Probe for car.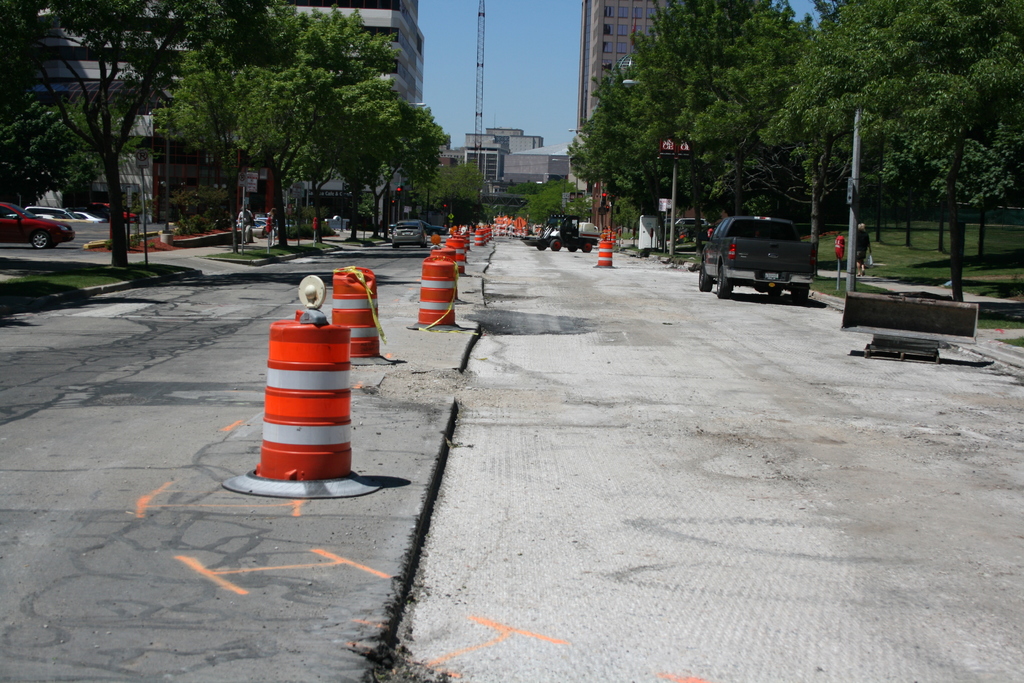
Probe result: left=74, top=210, right=107, bottom=222.
